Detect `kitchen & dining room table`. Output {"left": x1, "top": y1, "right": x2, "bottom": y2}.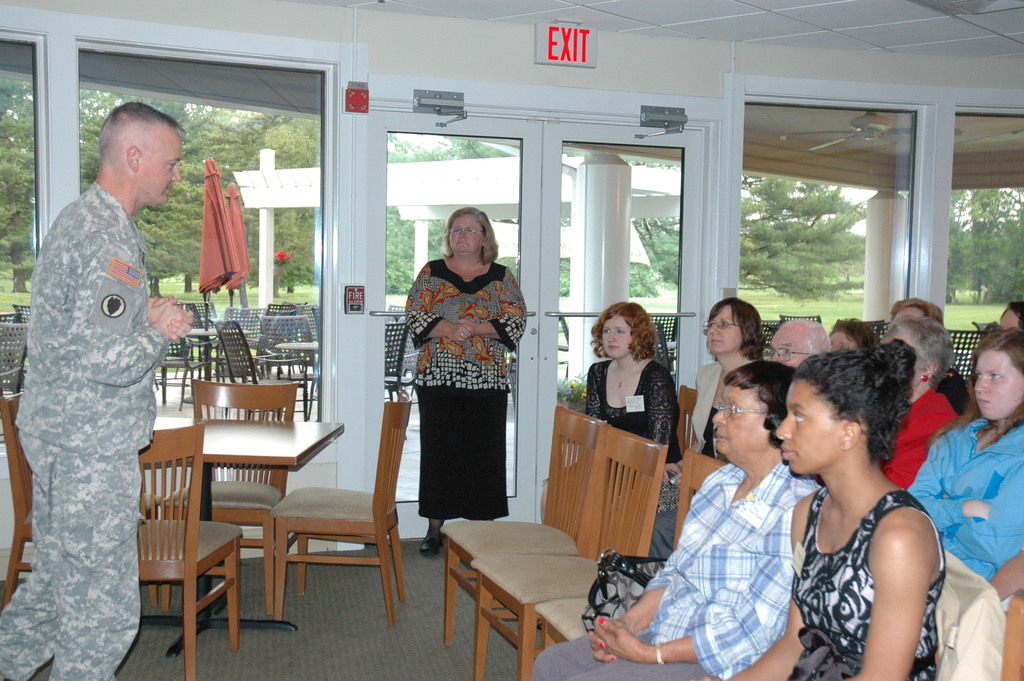
{"left": 209, "top": 311, "right": 412, "bottom": 438}.
